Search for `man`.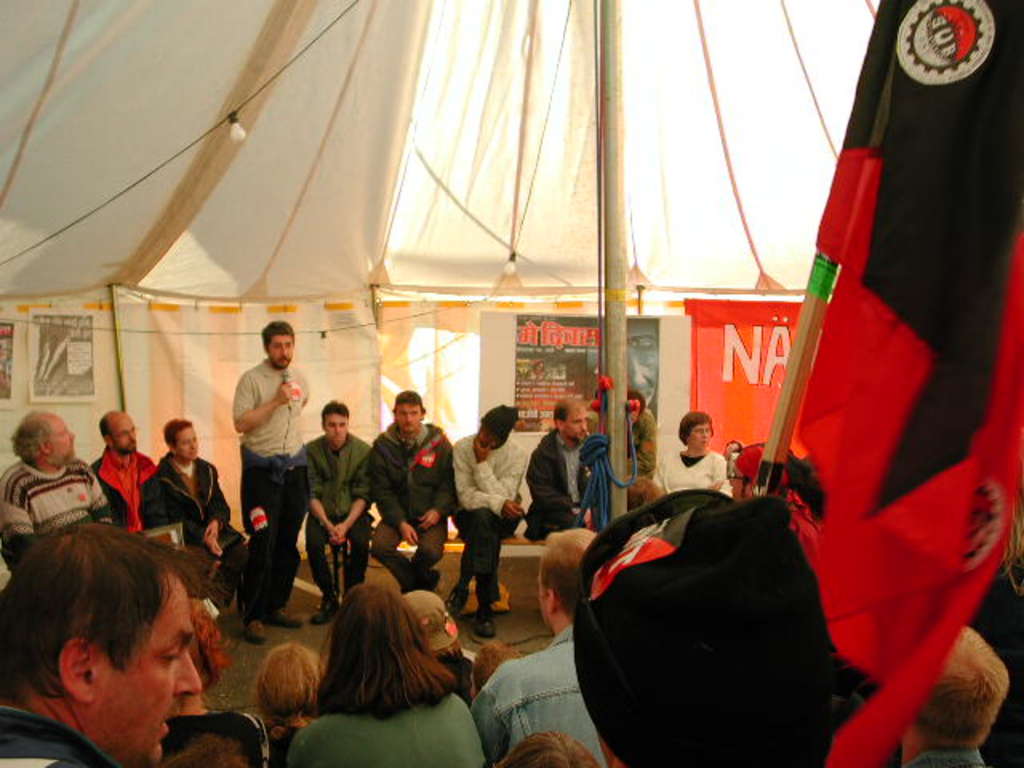
Found at left=0, top=517, right=202, bottom=766.
